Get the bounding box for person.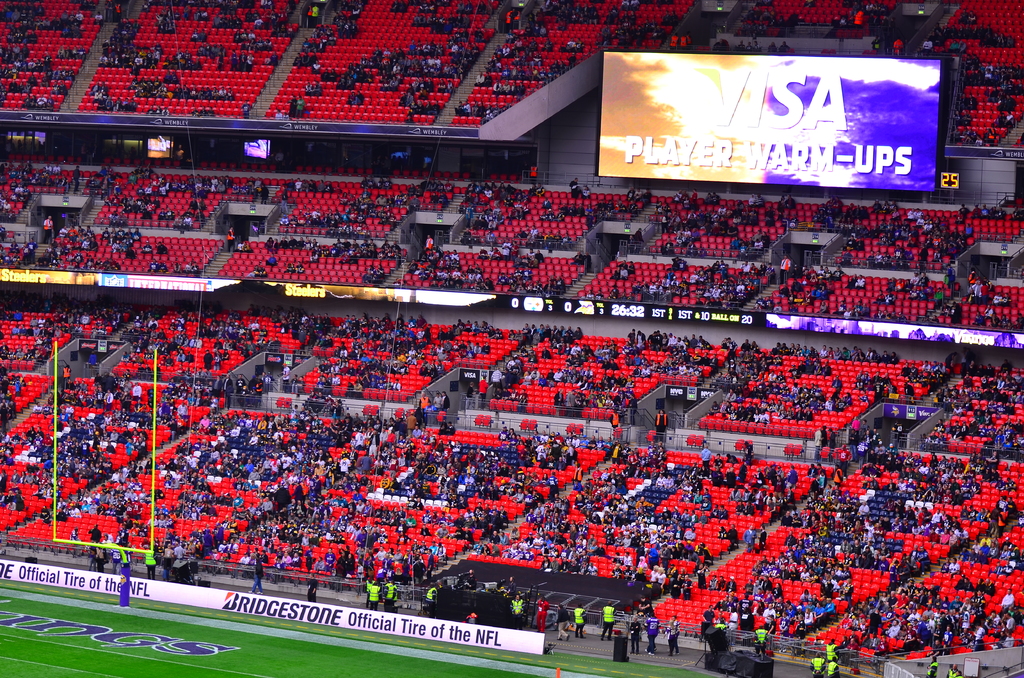
bbox(500, 576, 518, 590).
